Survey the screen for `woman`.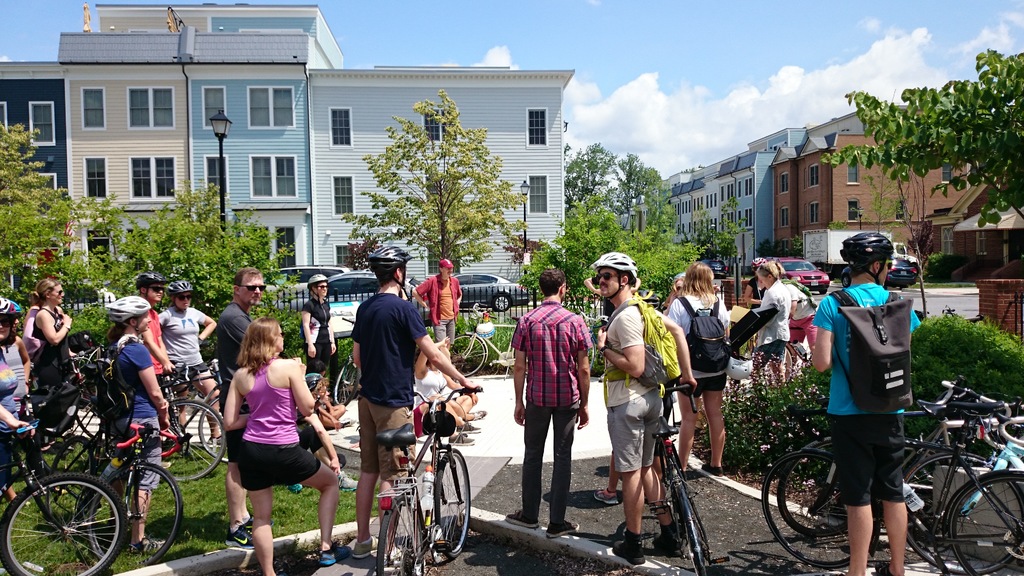
Survey found: box(106, 298, 168, 559).
